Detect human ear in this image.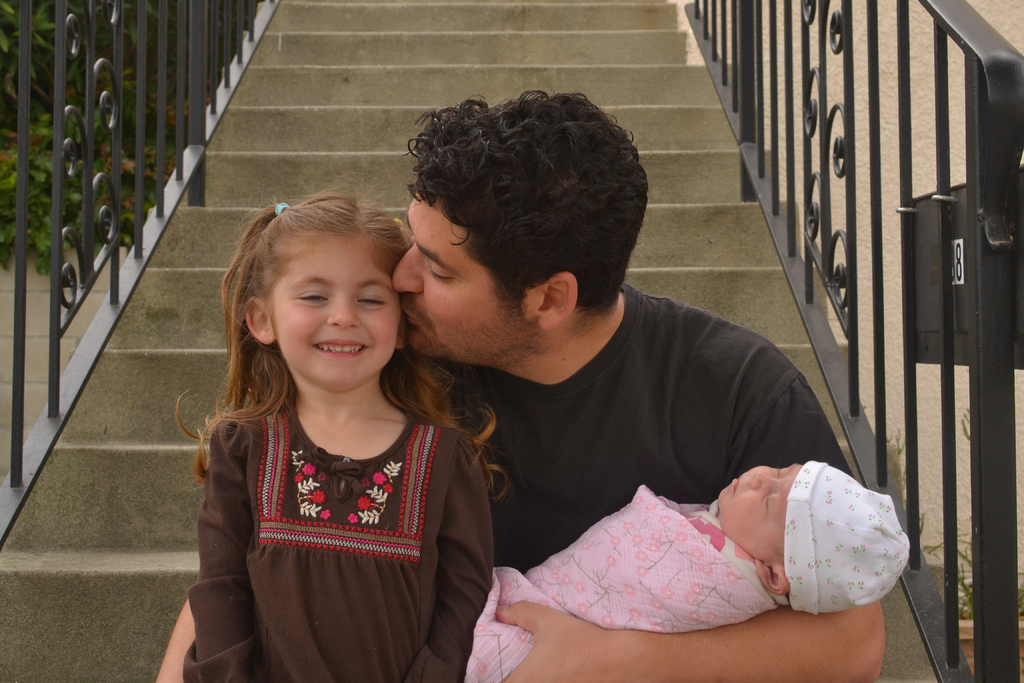
Detection: [x1=244, y1=297, x2=276, y2=347].
